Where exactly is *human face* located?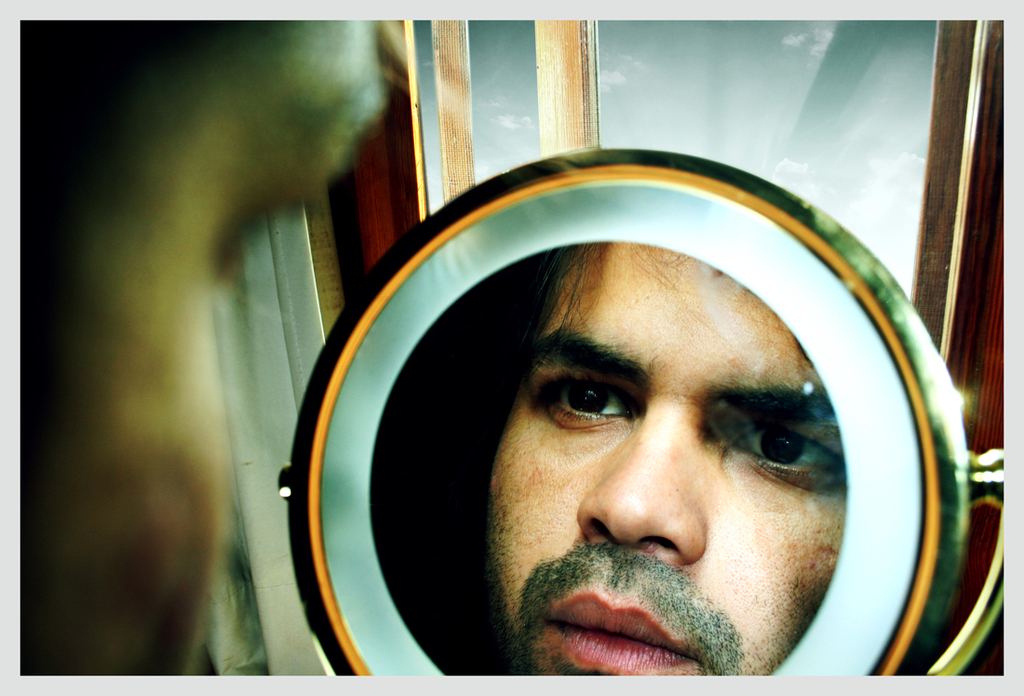
Its bounding box is {"left": 490, "top": 248, "right": 845, "bottom": 678}.
